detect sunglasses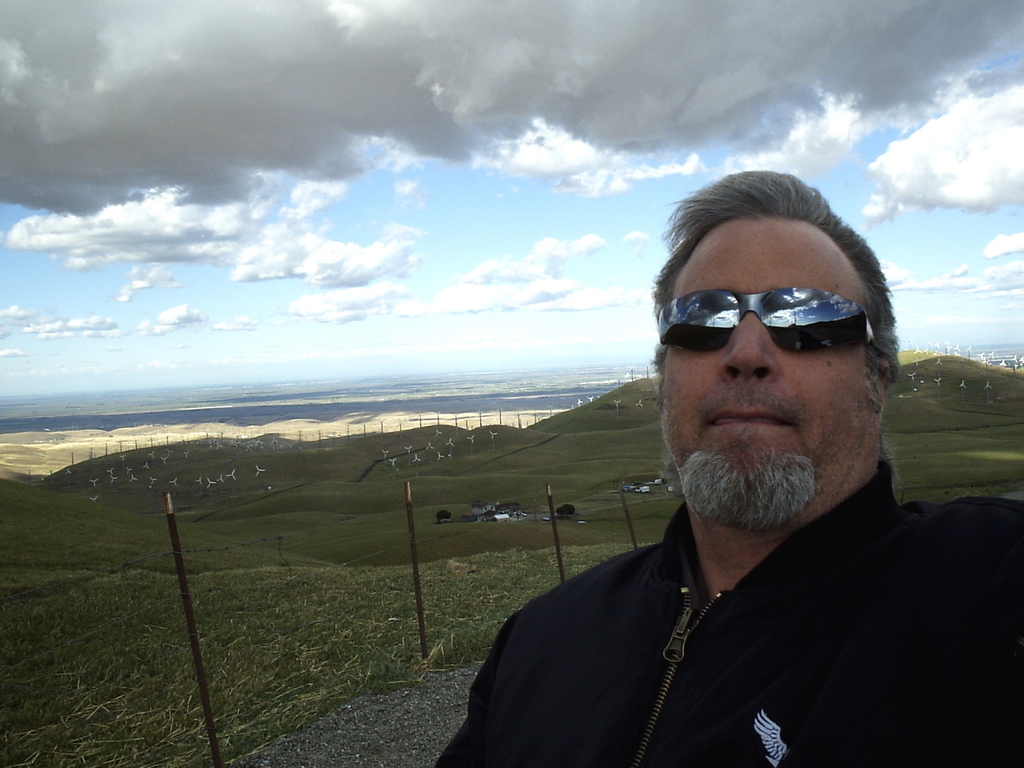
{"left": 658, "top": 290, "right": 881, "bottom": 358}
